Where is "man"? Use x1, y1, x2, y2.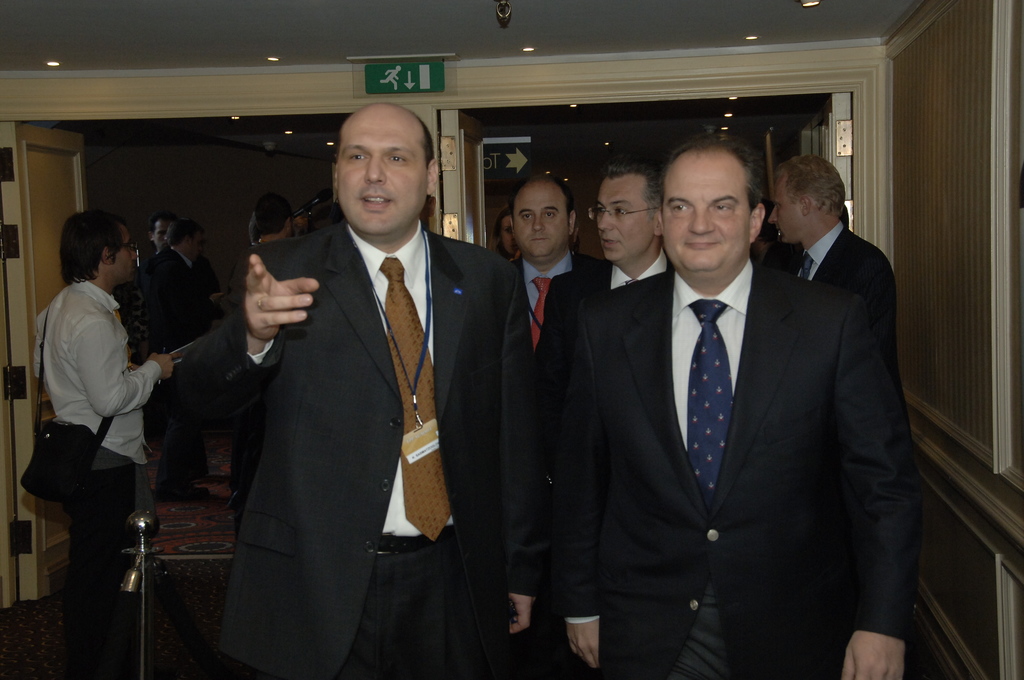
35, 211, 174, 679.
